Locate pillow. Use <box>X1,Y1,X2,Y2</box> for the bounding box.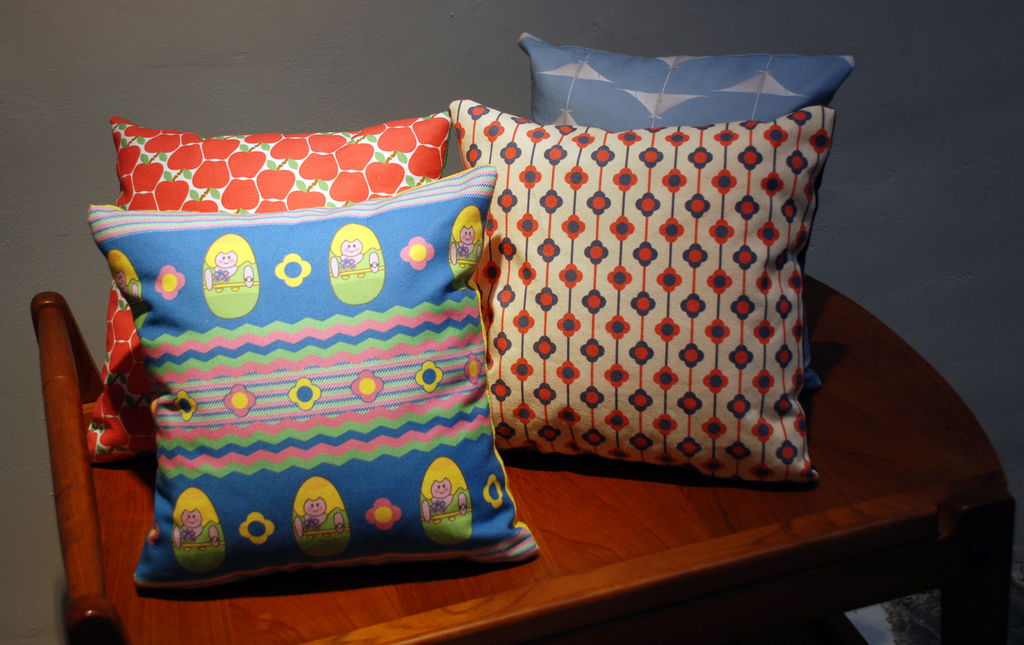
<box>519,37,860,392</box>.
